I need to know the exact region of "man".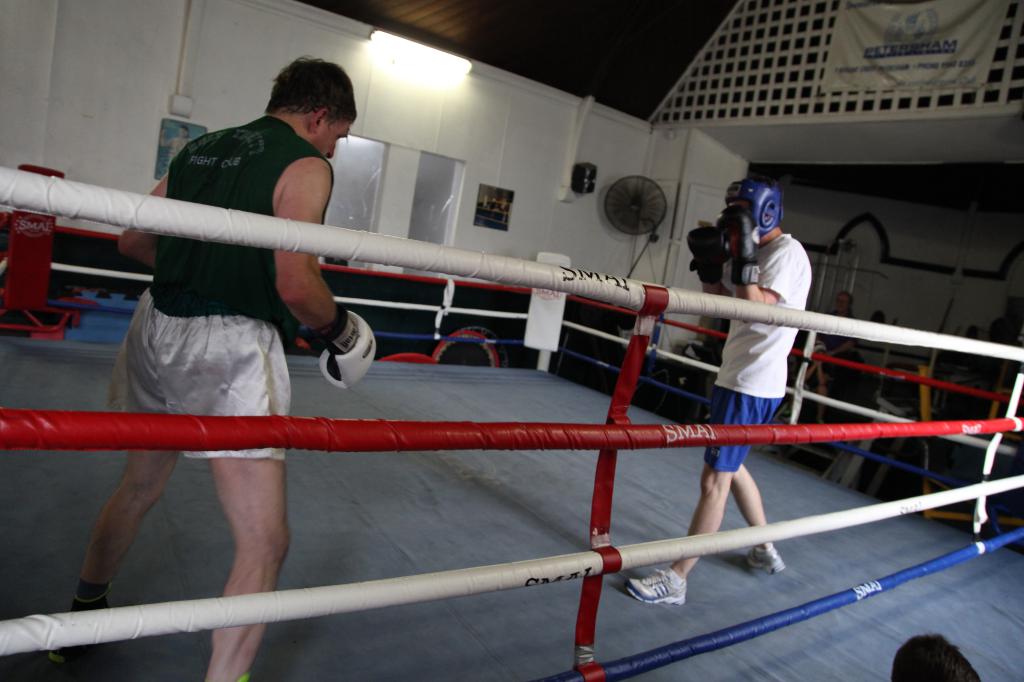
Region: (44,56,381,681).
